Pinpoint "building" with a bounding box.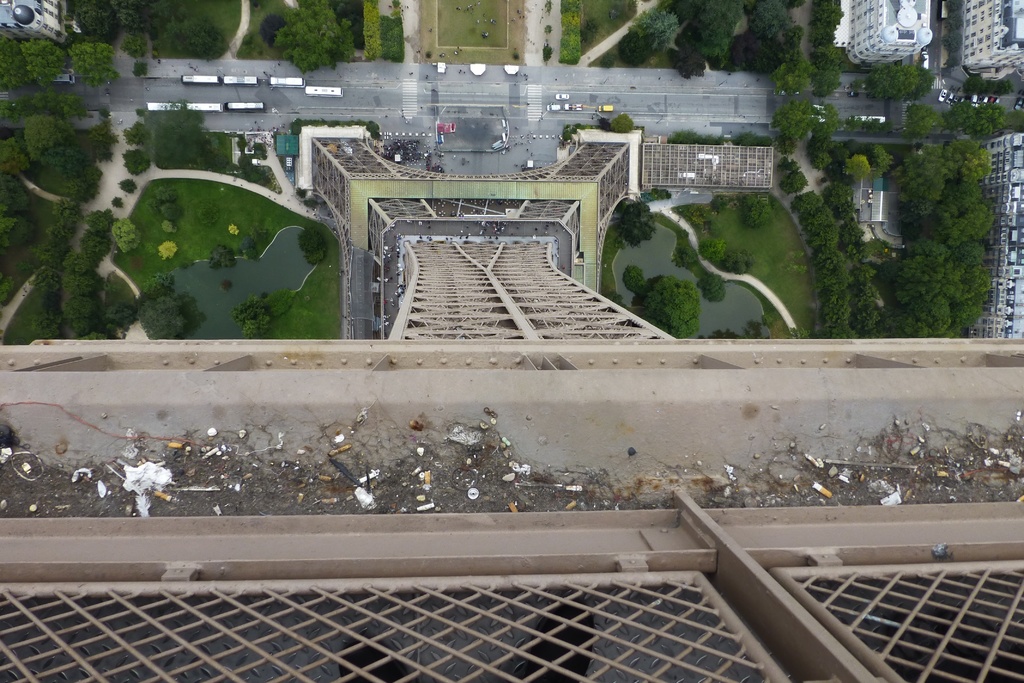
(961,0,1023,80).
